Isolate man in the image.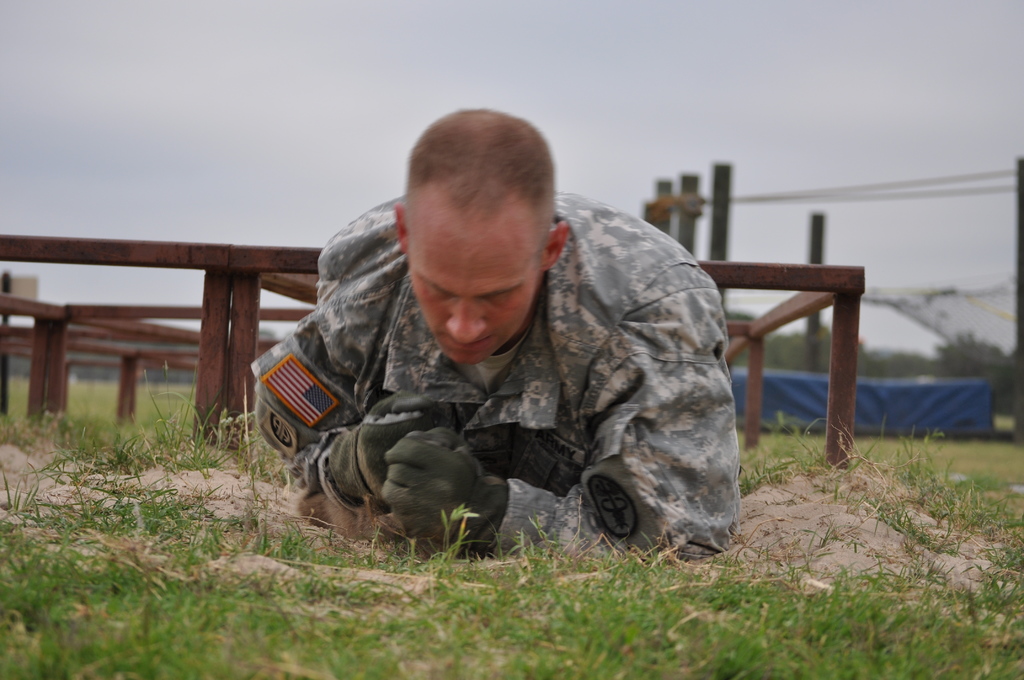
Isolated region: bbox=(253, 99, 746, 567).
